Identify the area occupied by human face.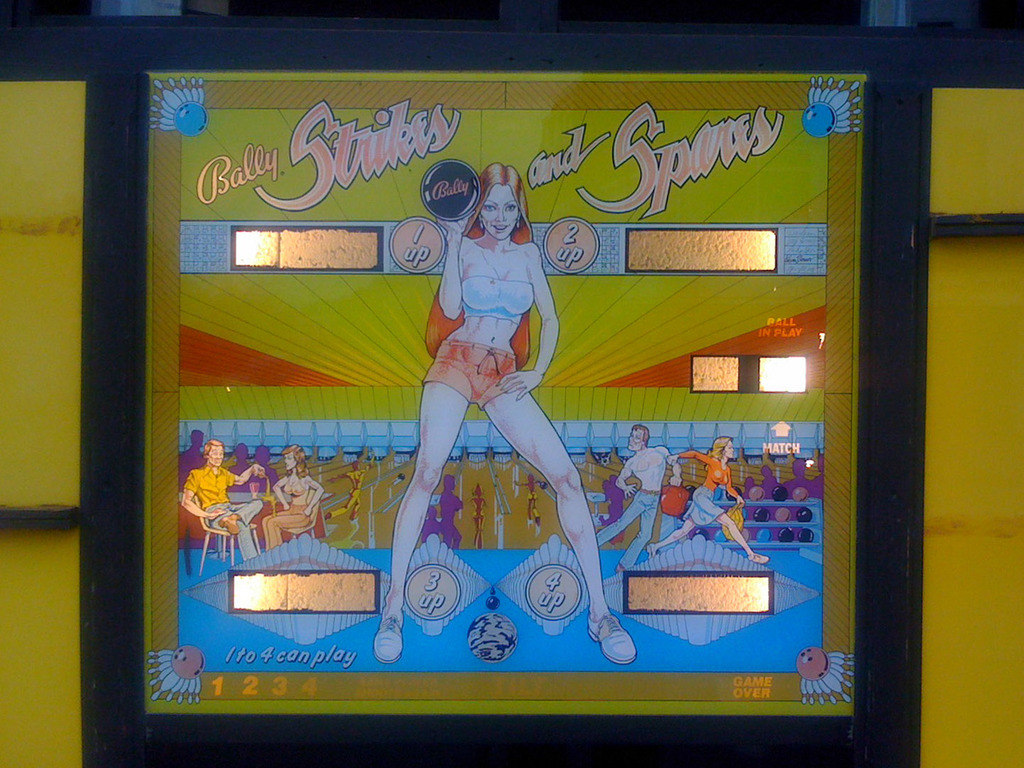
Area: rect(207, 446, 226, 466).
